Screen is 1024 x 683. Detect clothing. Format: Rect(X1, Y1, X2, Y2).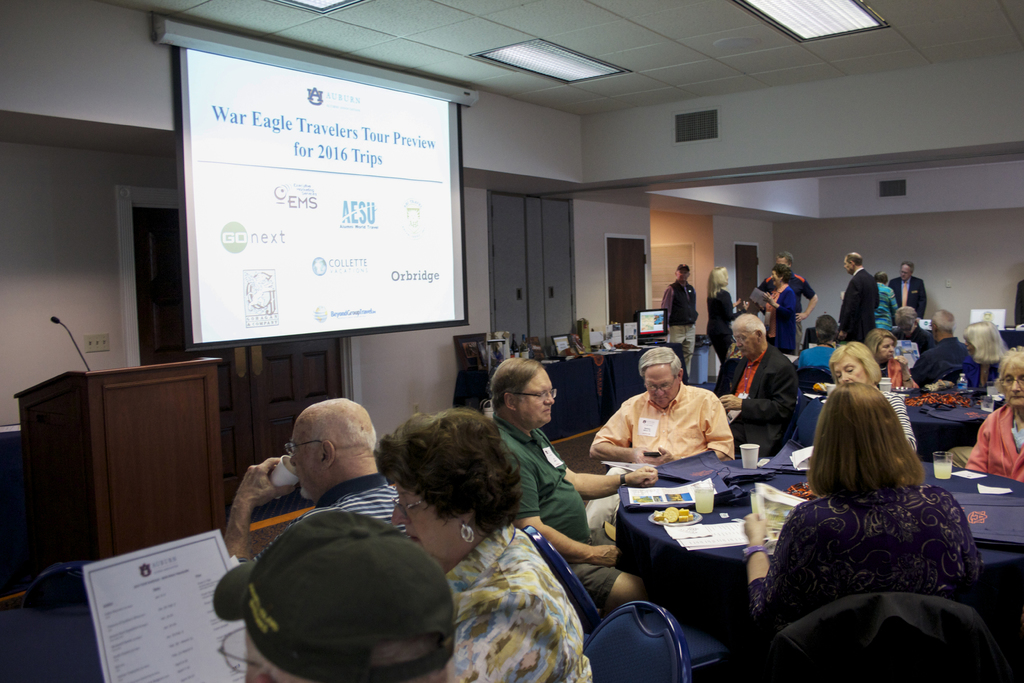
Rect(702, 283, 743, 352).
